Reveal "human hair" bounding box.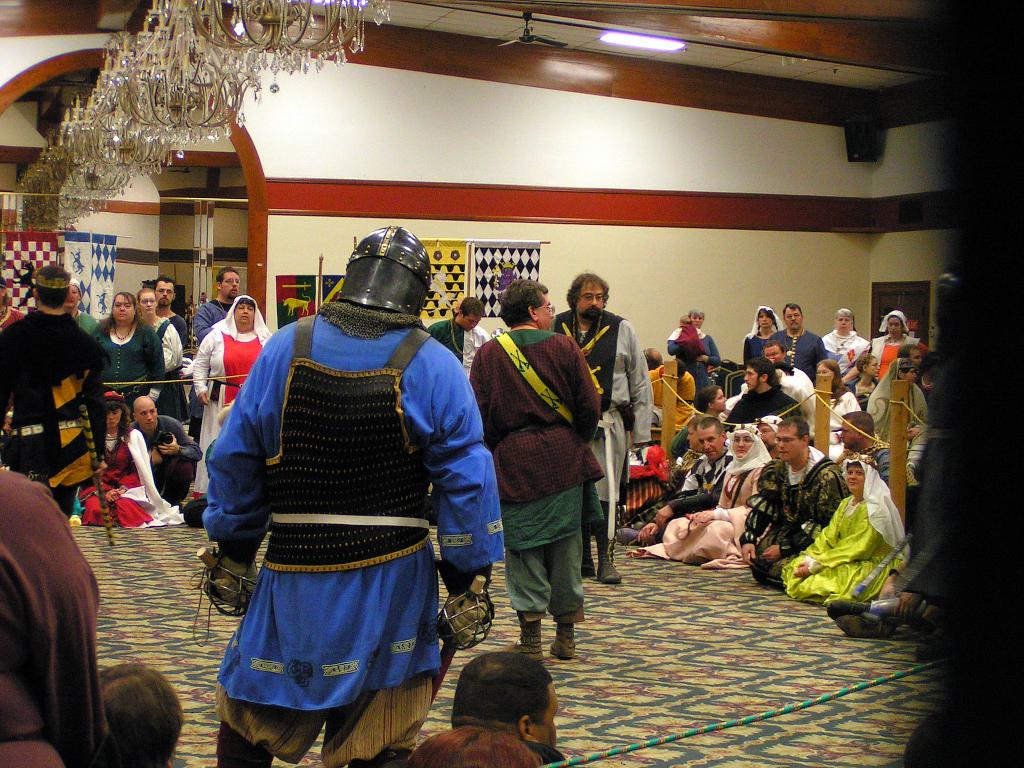
Revealed: x1=447 y1=664 x2=563 y2=737.
